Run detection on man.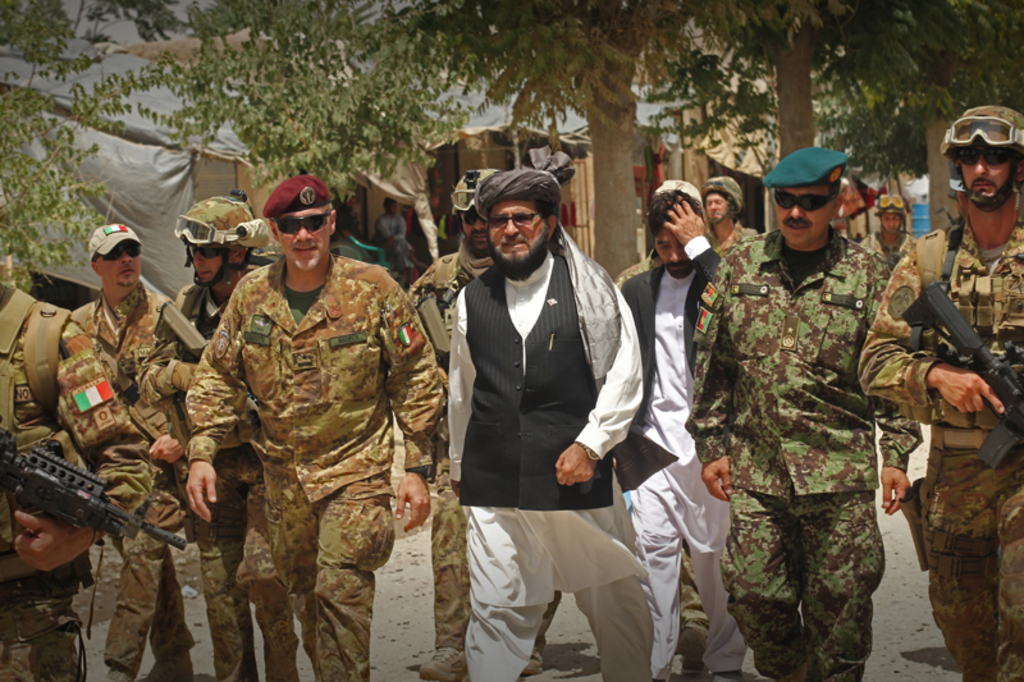
Result: x1=186 y1=180 x2=445 y2=681.
